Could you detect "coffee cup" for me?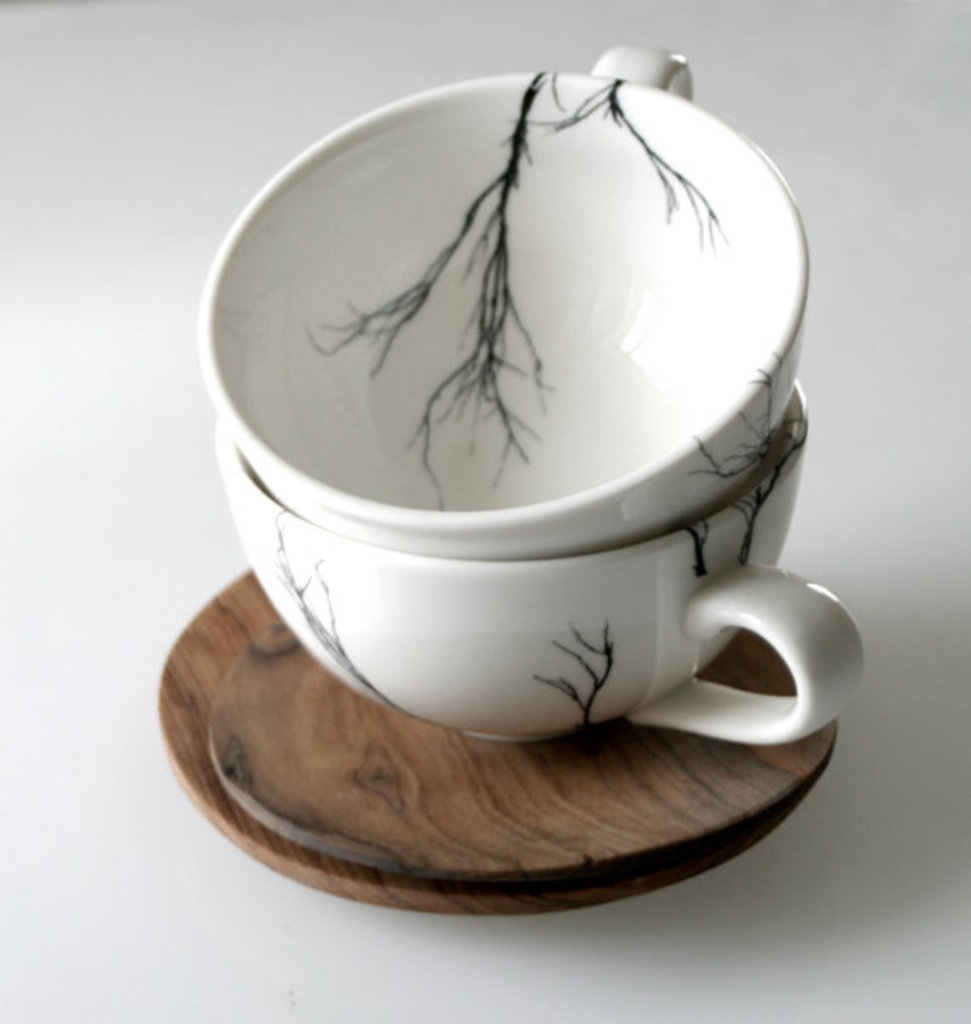
Detection result: box=[191, 37, 823, 567].
